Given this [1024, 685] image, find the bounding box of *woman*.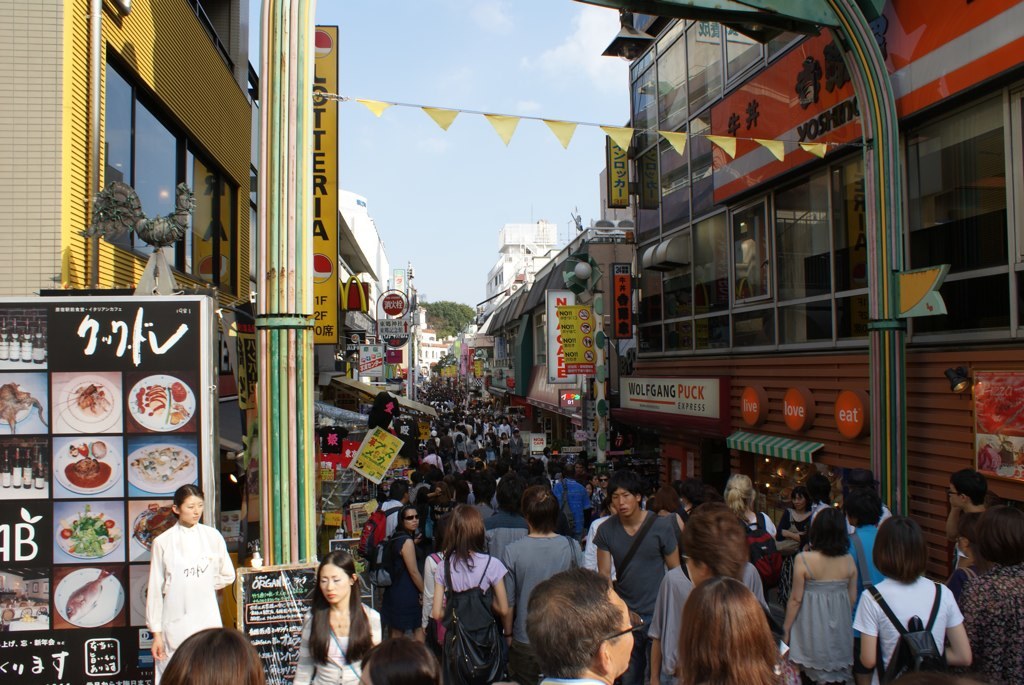
[360, 639, 441, 684].
